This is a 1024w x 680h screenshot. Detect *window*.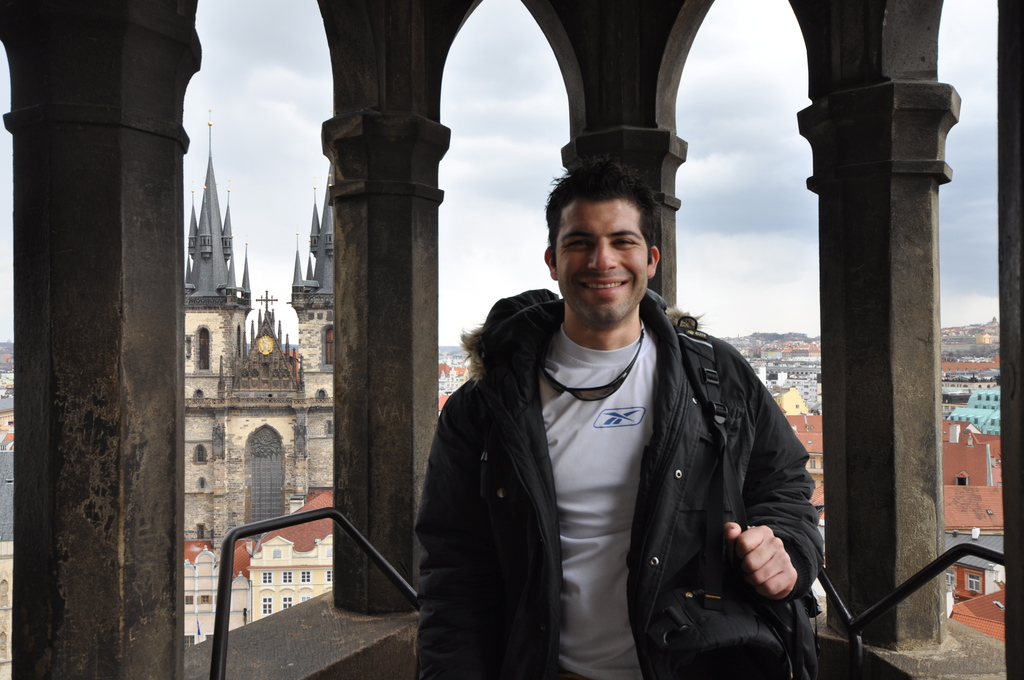
locate(195, 522, 207, 540).
